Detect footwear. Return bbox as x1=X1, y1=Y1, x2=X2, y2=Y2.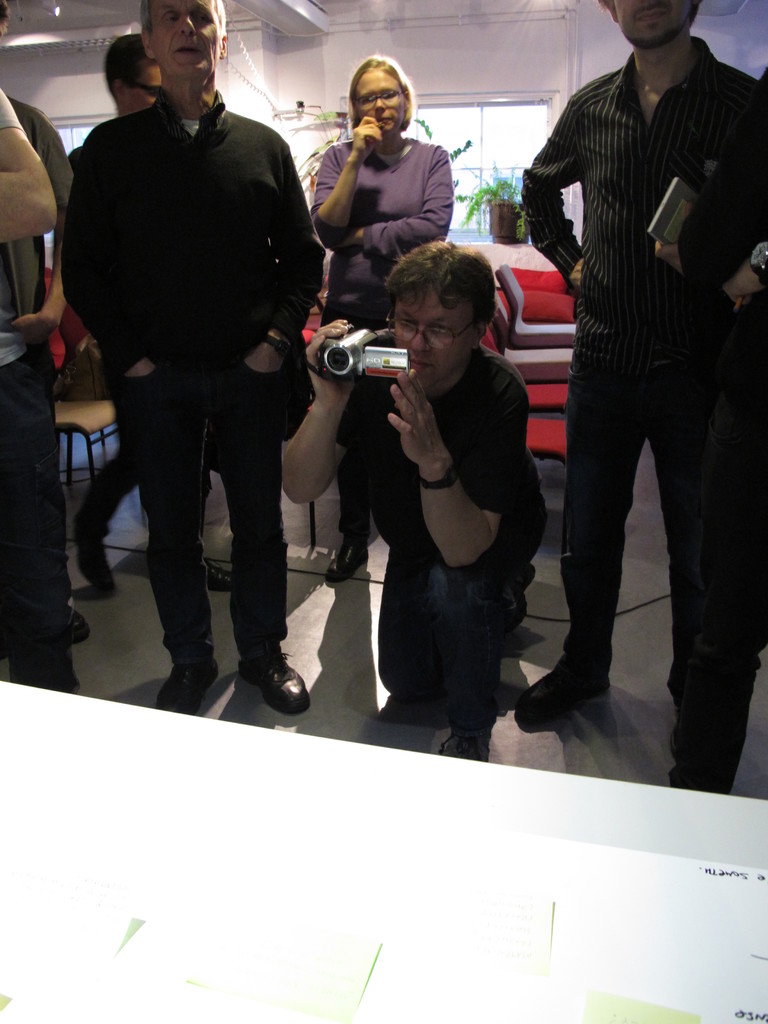
x1=669, y1=723, x2=678, y2=758.
